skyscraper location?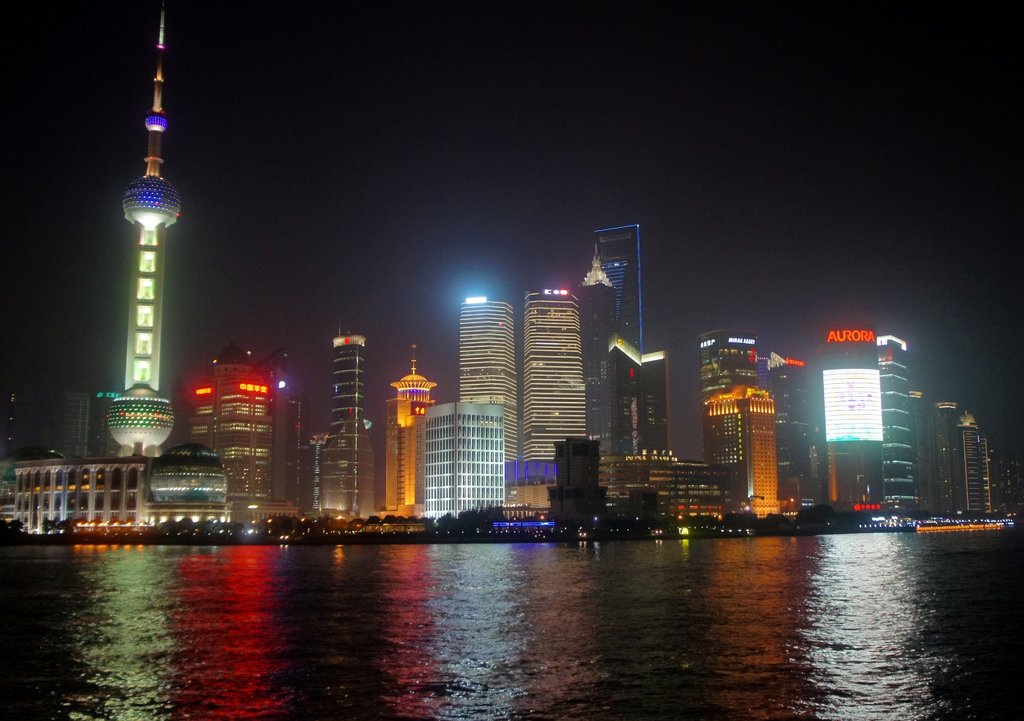
{"left": 693, "top": 320, "right": 748, "bottom": 458}
